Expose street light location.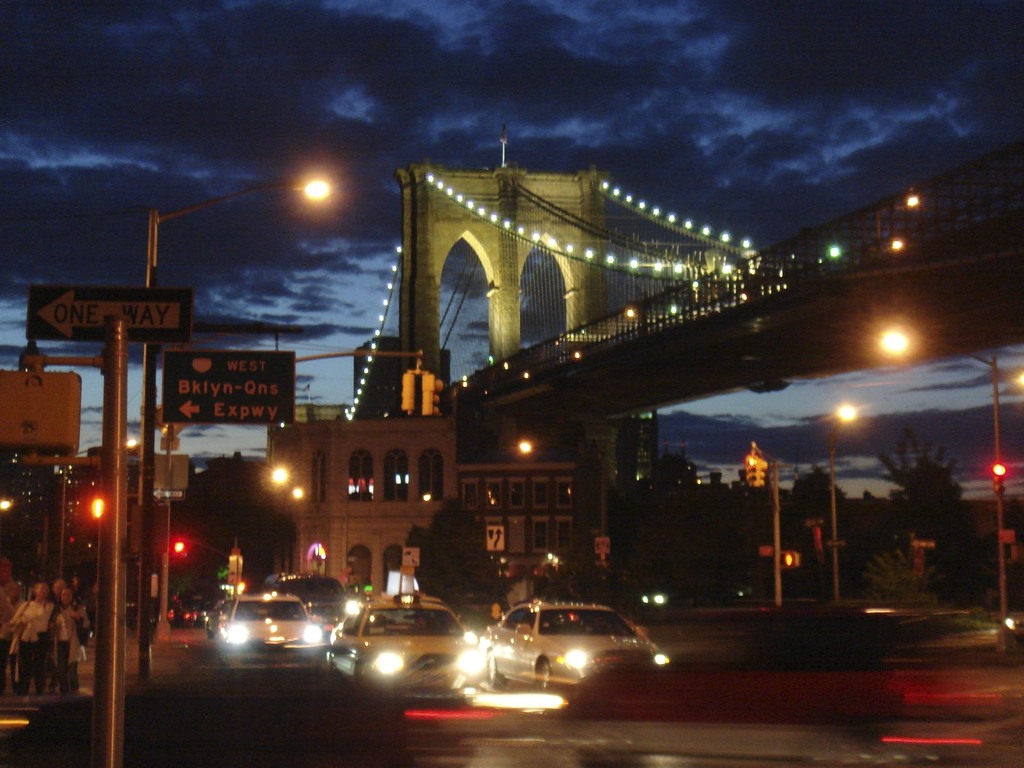
Exposed at 266,465,359,582.
